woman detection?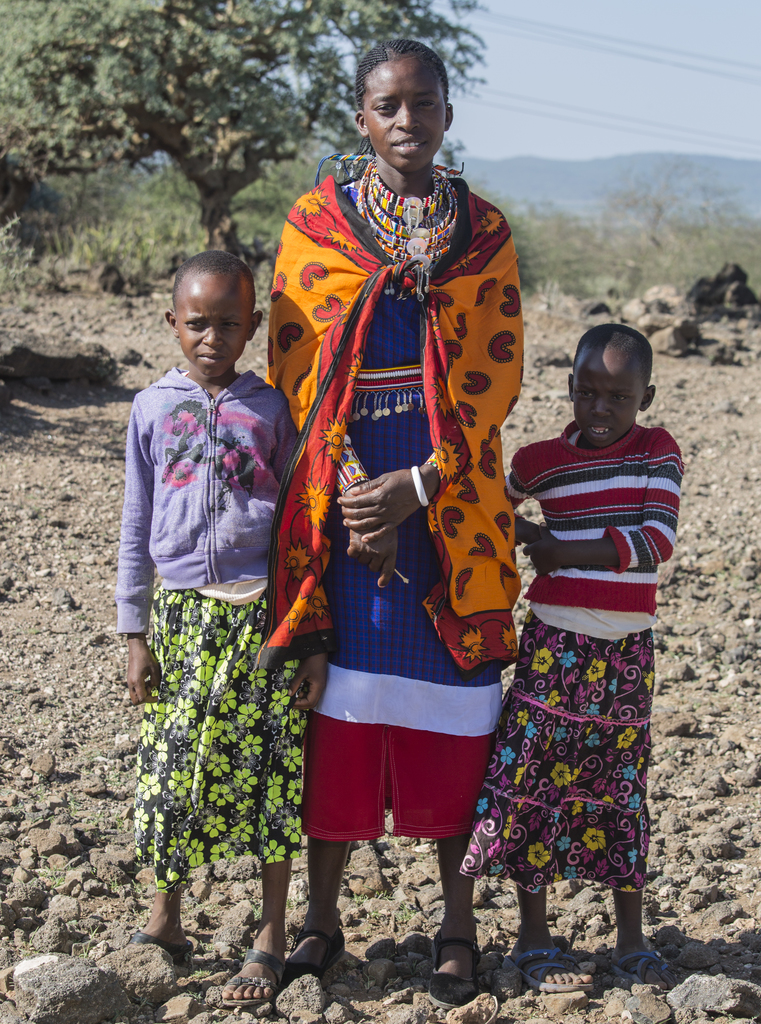
x1=266, y1=31, x2=534, y2=991
